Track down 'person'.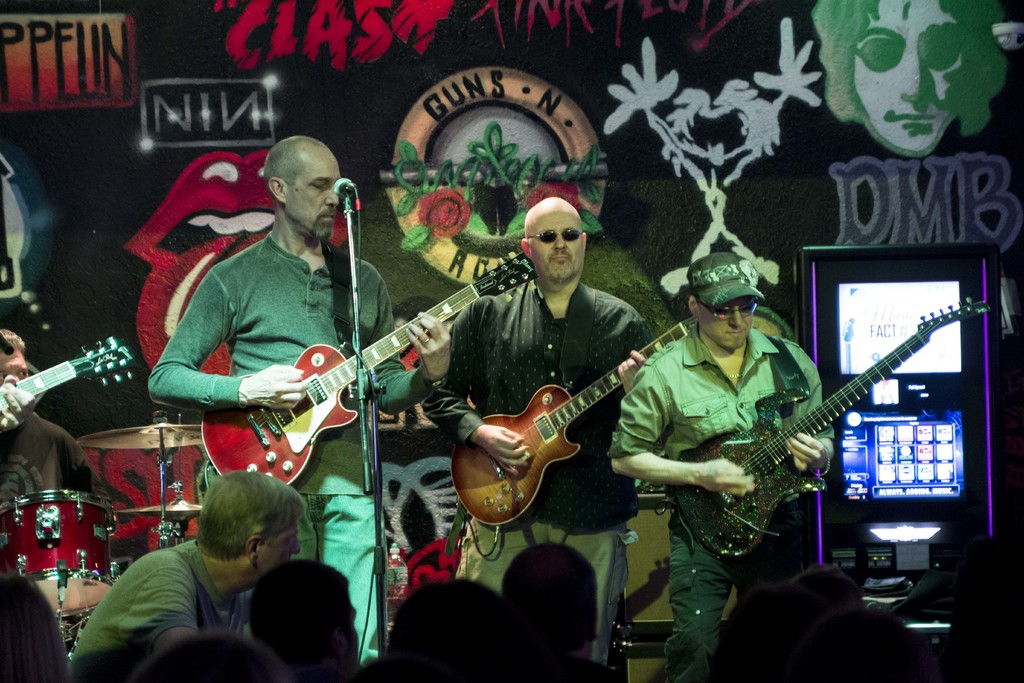
Tracked to <box>144,135,450,668</box>.
